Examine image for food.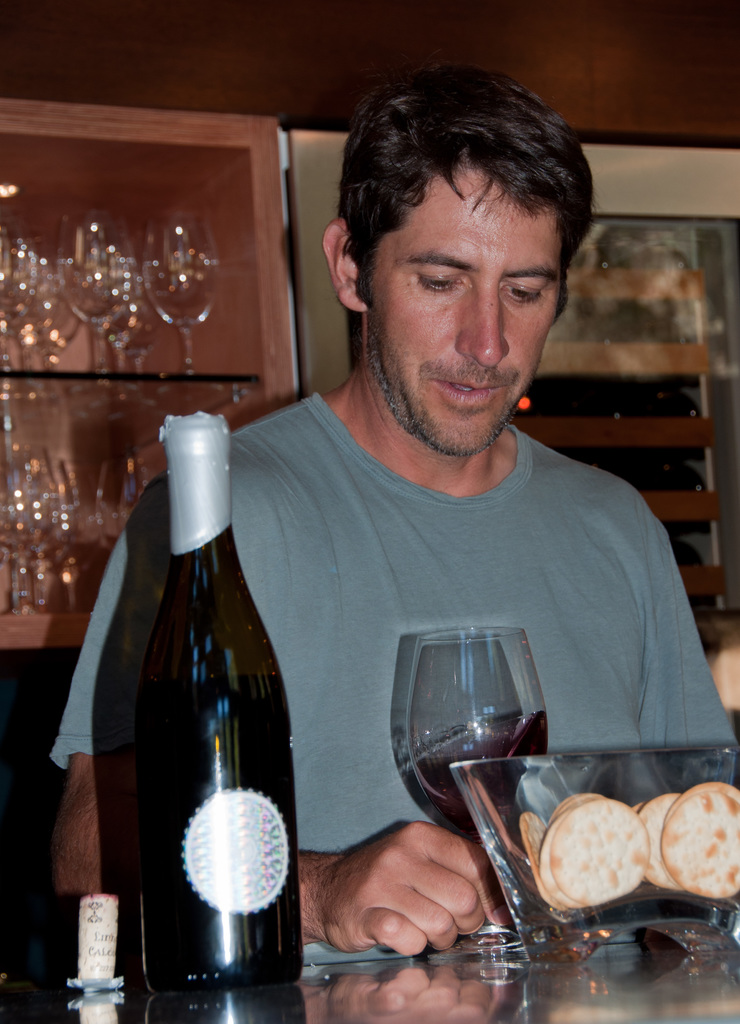
Examination result: 541,788,609,851.
